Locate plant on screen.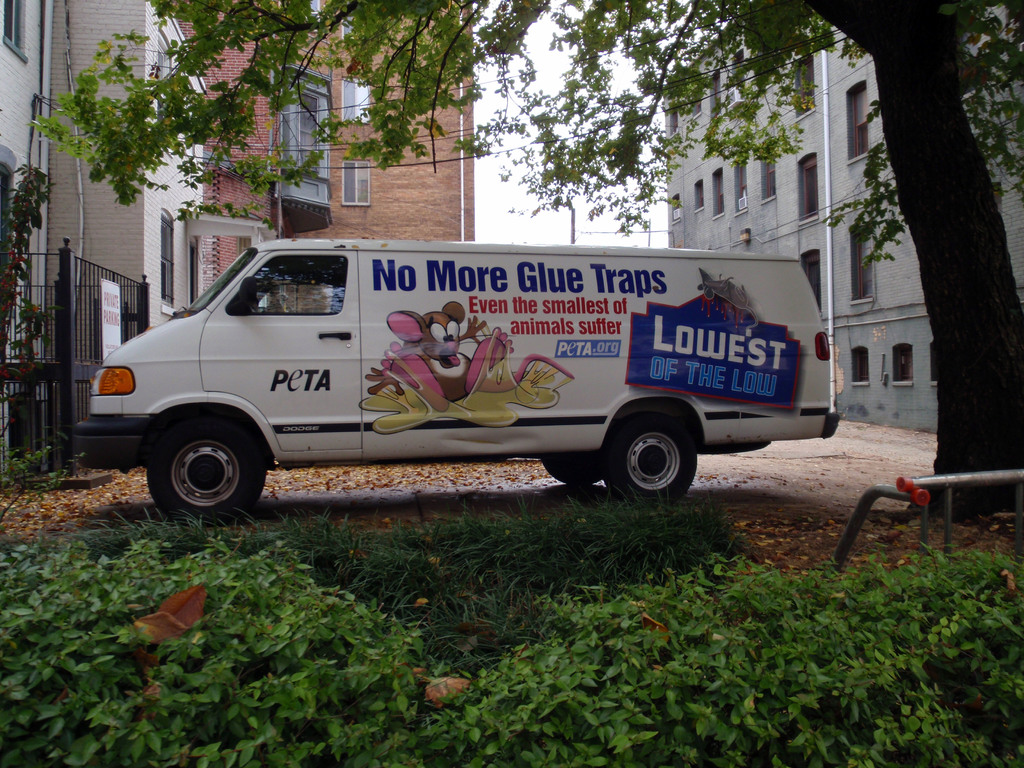
On screen at left=15, top=166, right=55, bottom=280.
